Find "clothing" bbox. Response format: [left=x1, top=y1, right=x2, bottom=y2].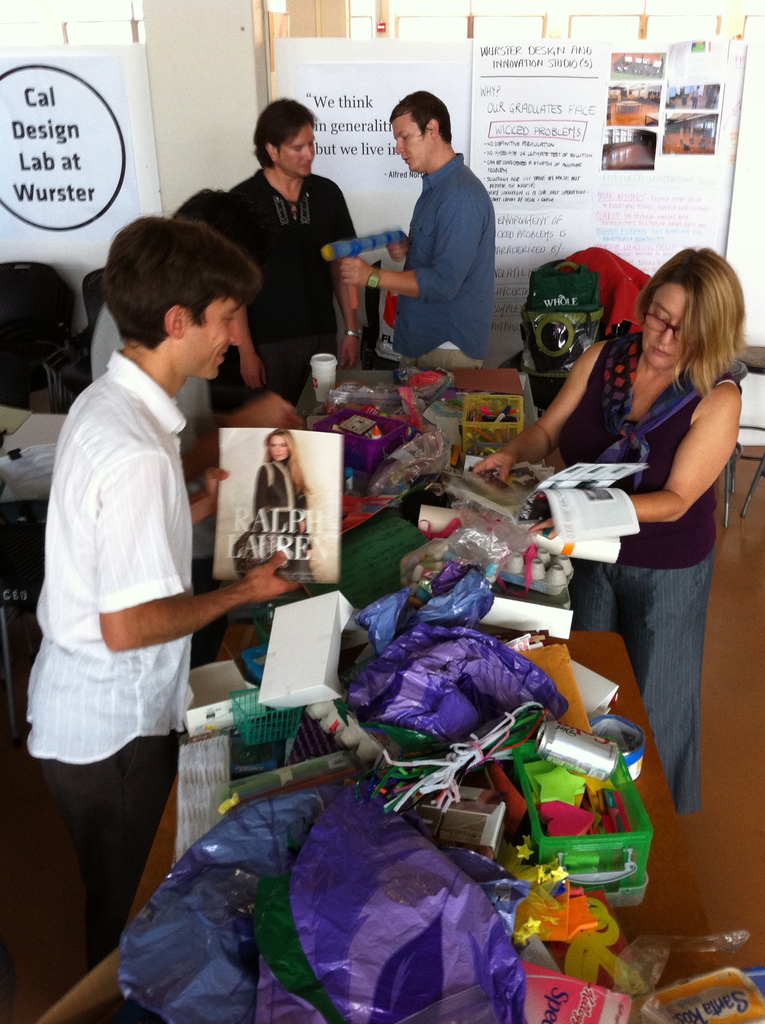
[left=369, top=132, right=504, bottom=374].
